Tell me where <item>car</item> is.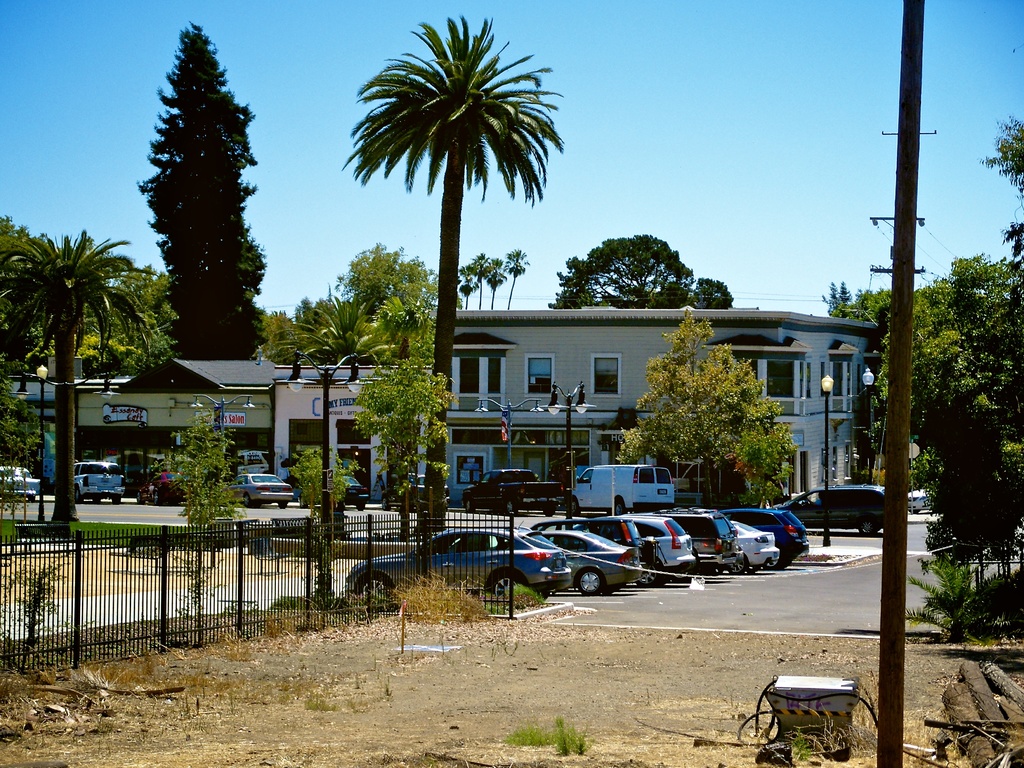
<item>car</item> is at {"x1": 342, "y1": 479, "x2": 367, "y2": 506}.
